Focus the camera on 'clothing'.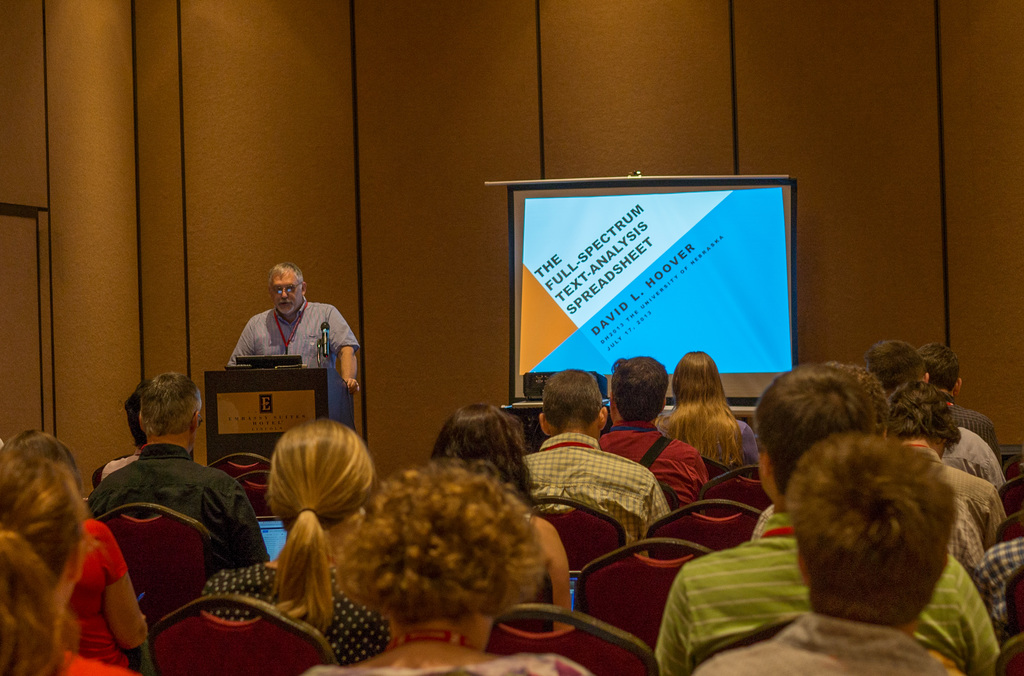
Focus region: bbox=[492, 567, 553, 638].
